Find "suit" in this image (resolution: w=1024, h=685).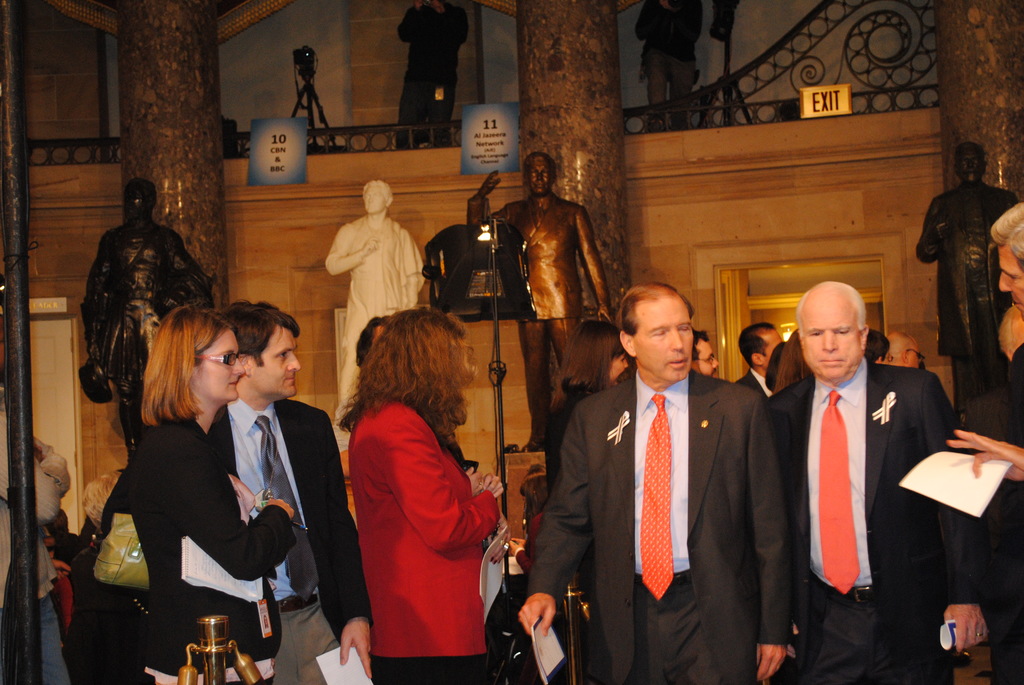
x1=754 y1=359 x2=984 y2=684.
